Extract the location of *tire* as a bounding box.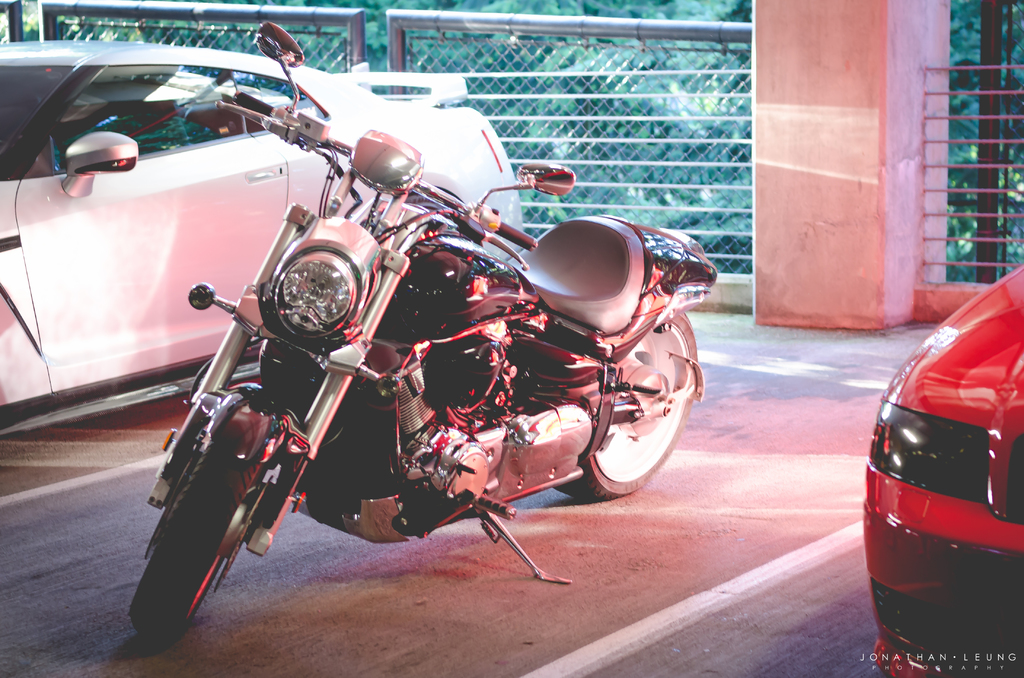
[554,311,697,502].
